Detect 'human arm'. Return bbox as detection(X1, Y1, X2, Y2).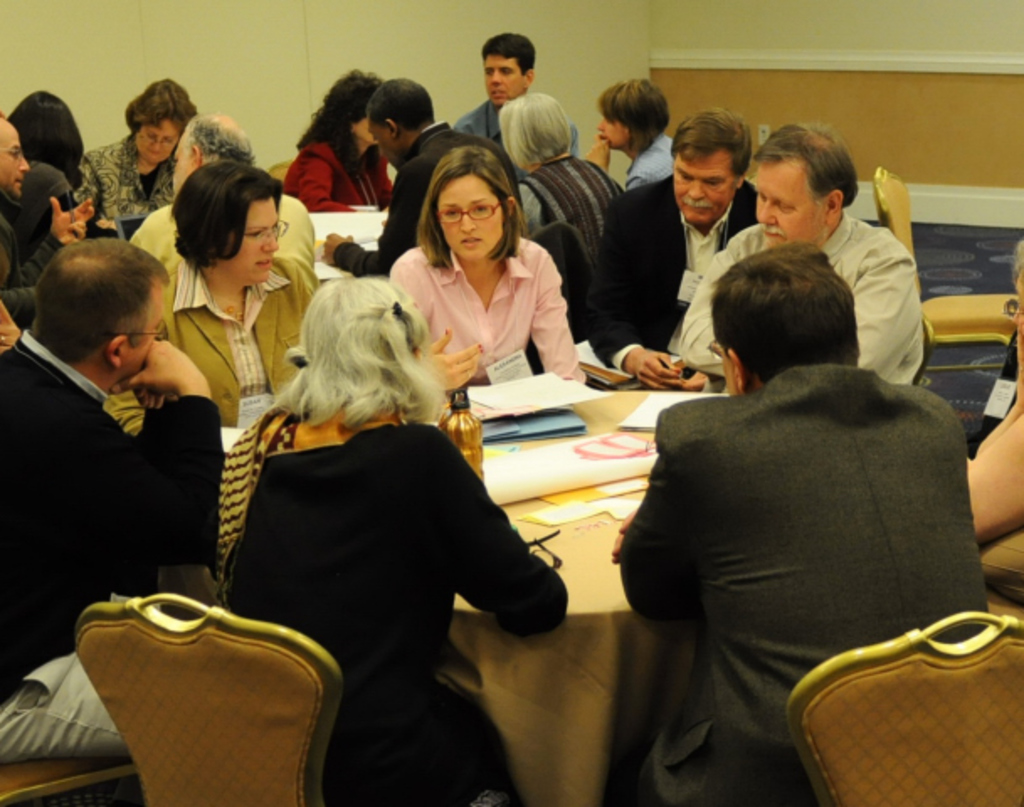
detection(515, 183, 558, 239).
